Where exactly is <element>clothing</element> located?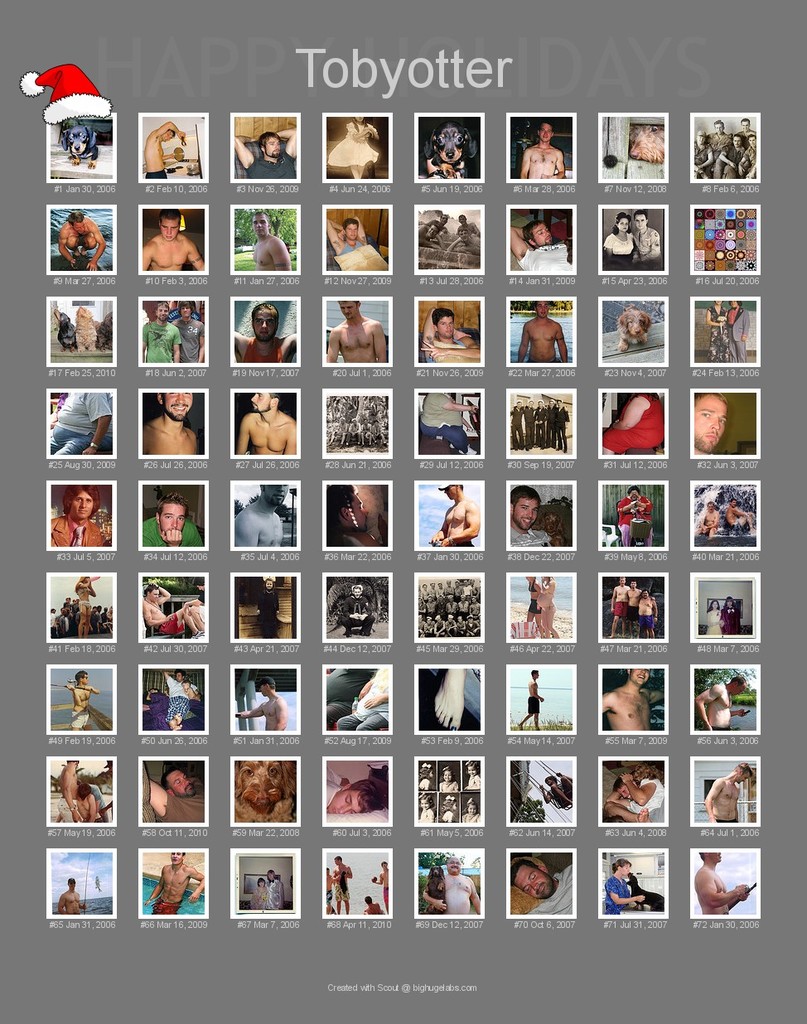
Its bounding box is Rect(640, 610, 655, 629).
